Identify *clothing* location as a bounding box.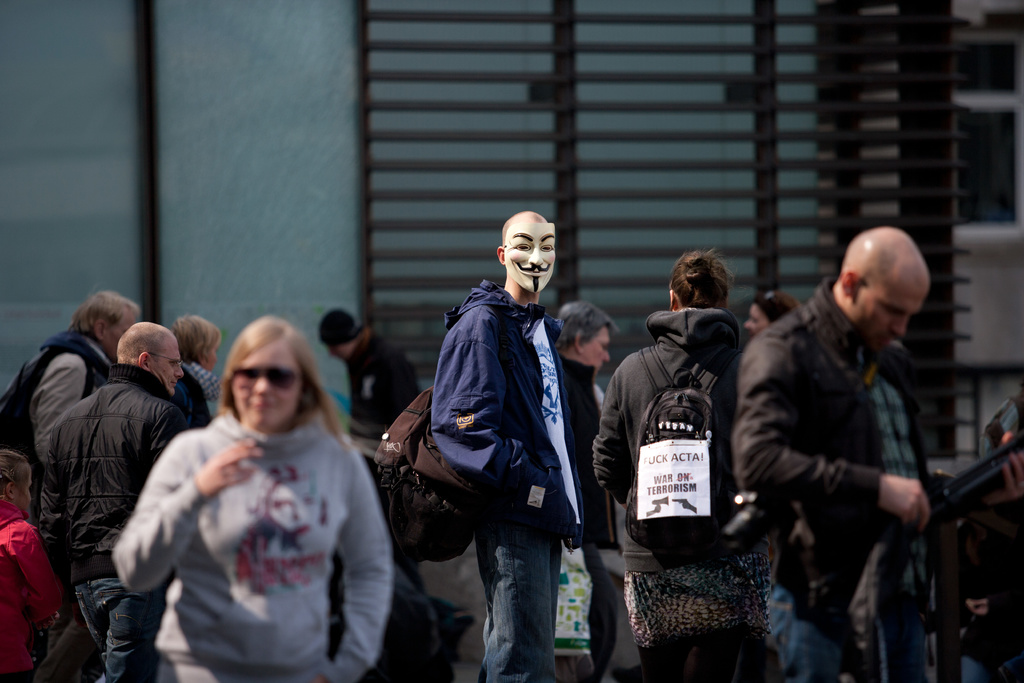
pyautogui.locateOnScreen(730, 277, 968, 682).
